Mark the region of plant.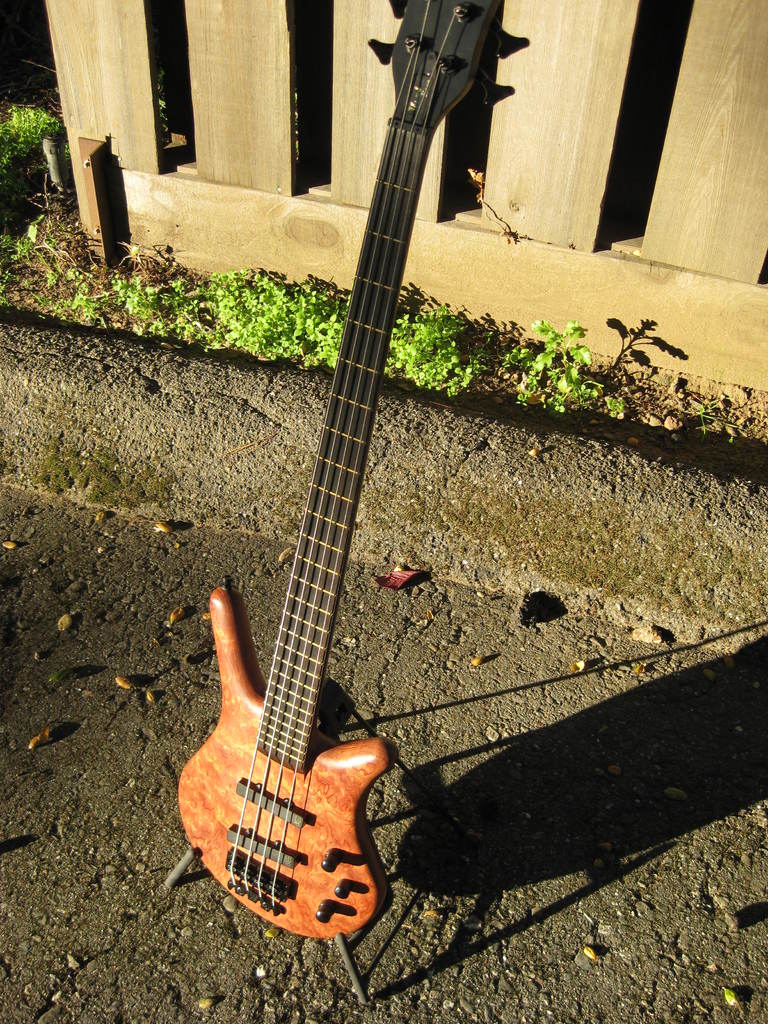
Region: (left=58, top=258, right=203, bottom=344).
